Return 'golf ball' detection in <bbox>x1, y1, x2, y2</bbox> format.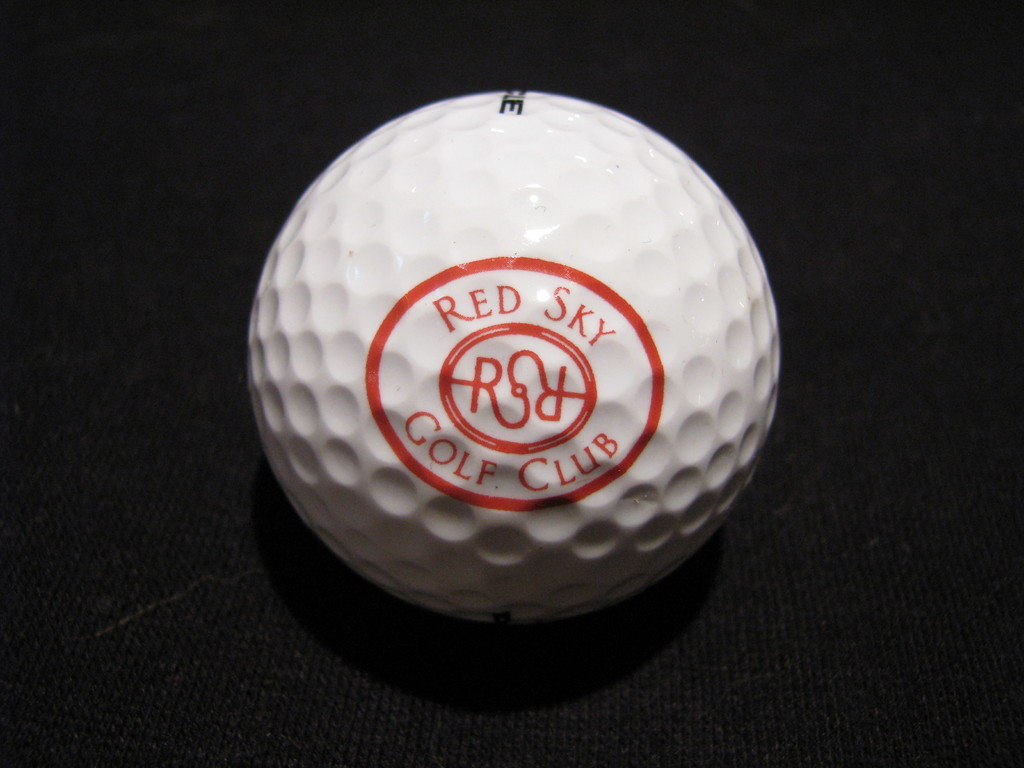
<bbox>241, 78, 787, 637</bbox>.
